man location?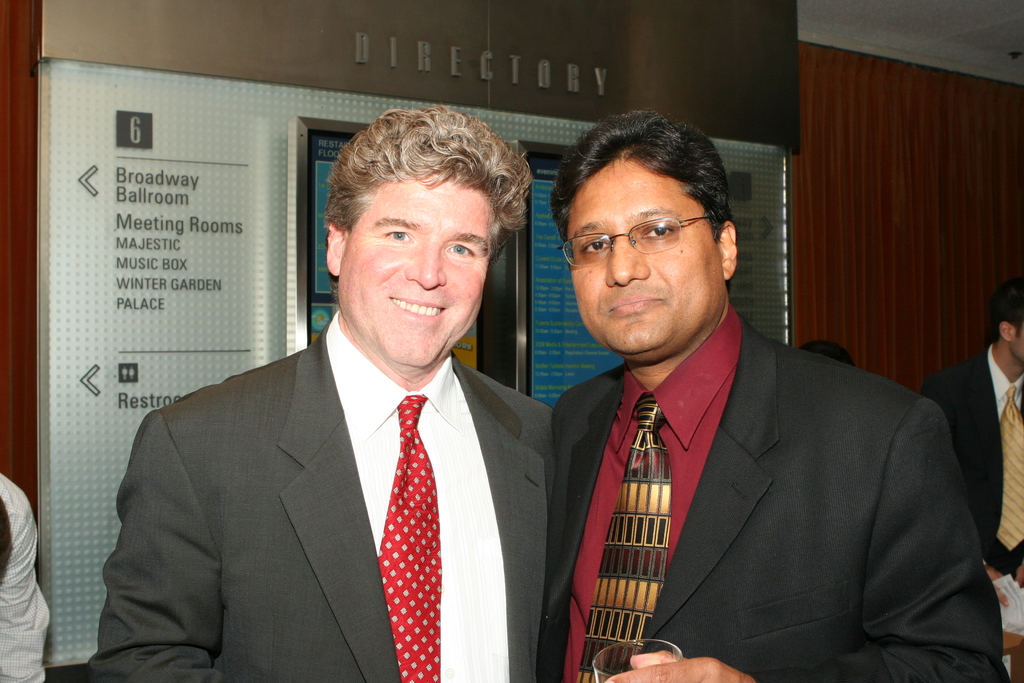
rect(500, 142, 989, 678)
